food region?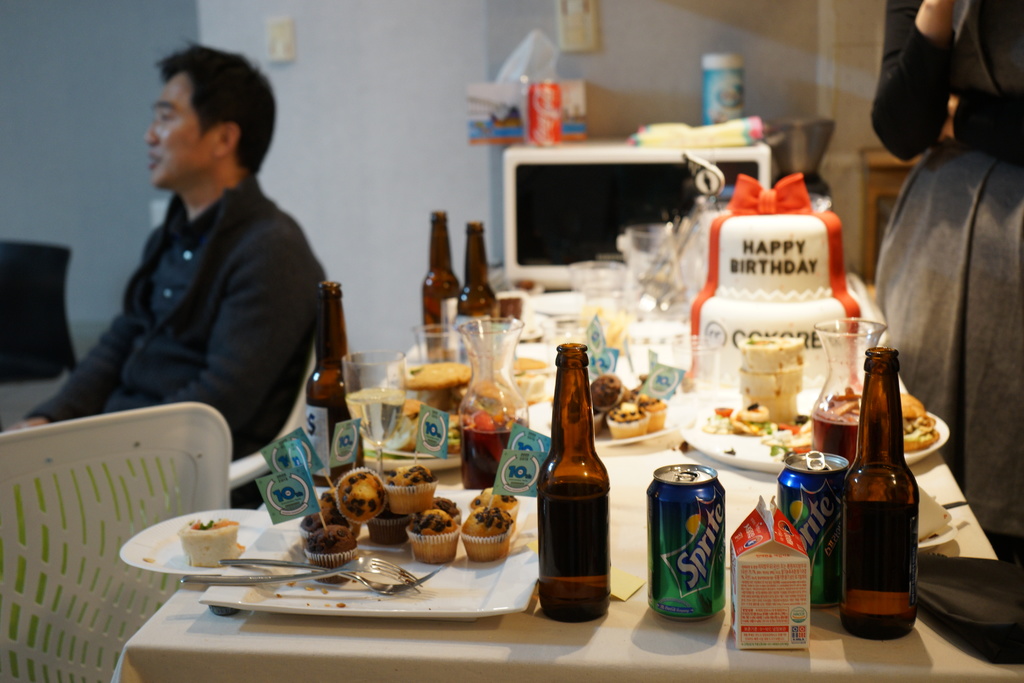
408 509 461 565
